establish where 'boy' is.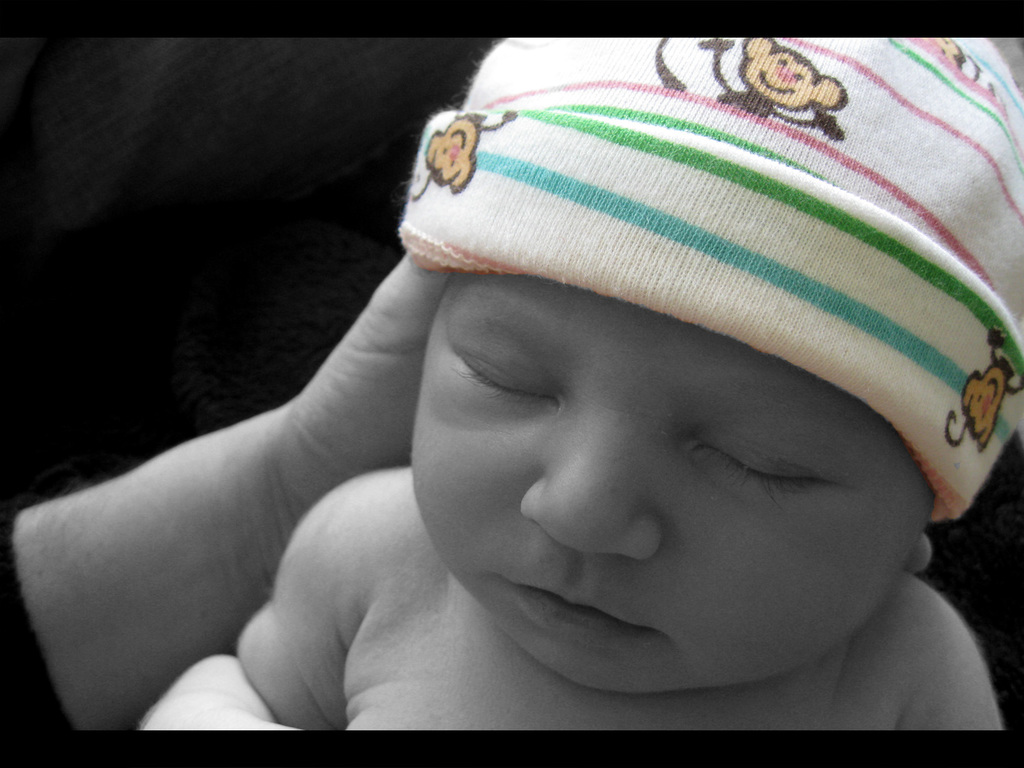
Established at pyautogui.locateOnScreen(136, 35, 1023, 734).
